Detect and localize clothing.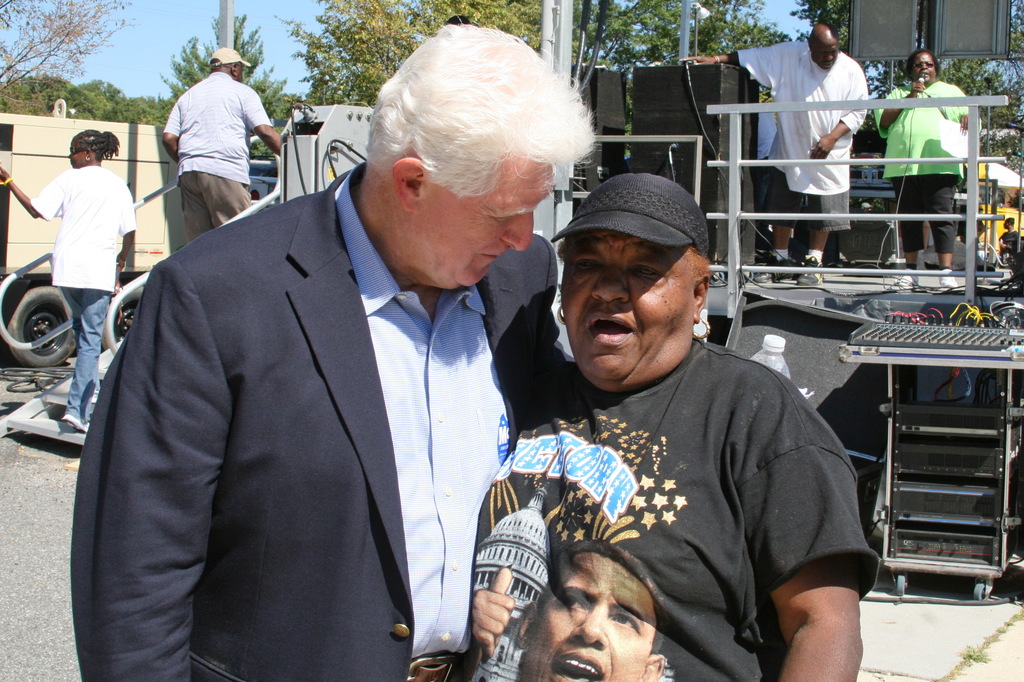
Localized at rect(77, 161, 560, 681).
